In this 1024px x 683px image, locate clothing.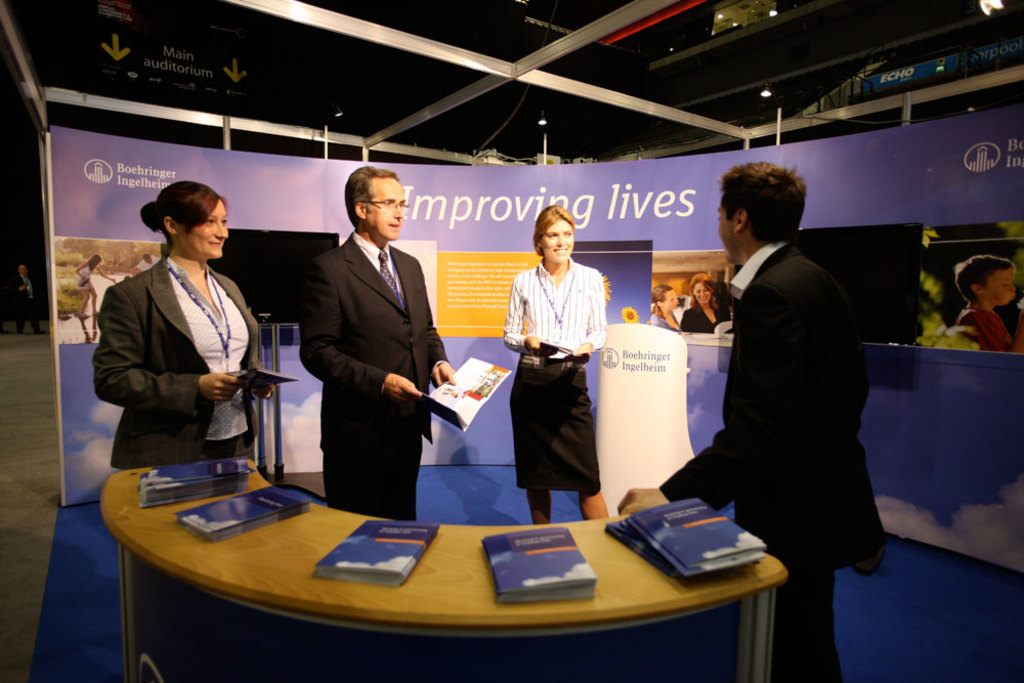
Bounding box: [681, 302, 729, 334].
